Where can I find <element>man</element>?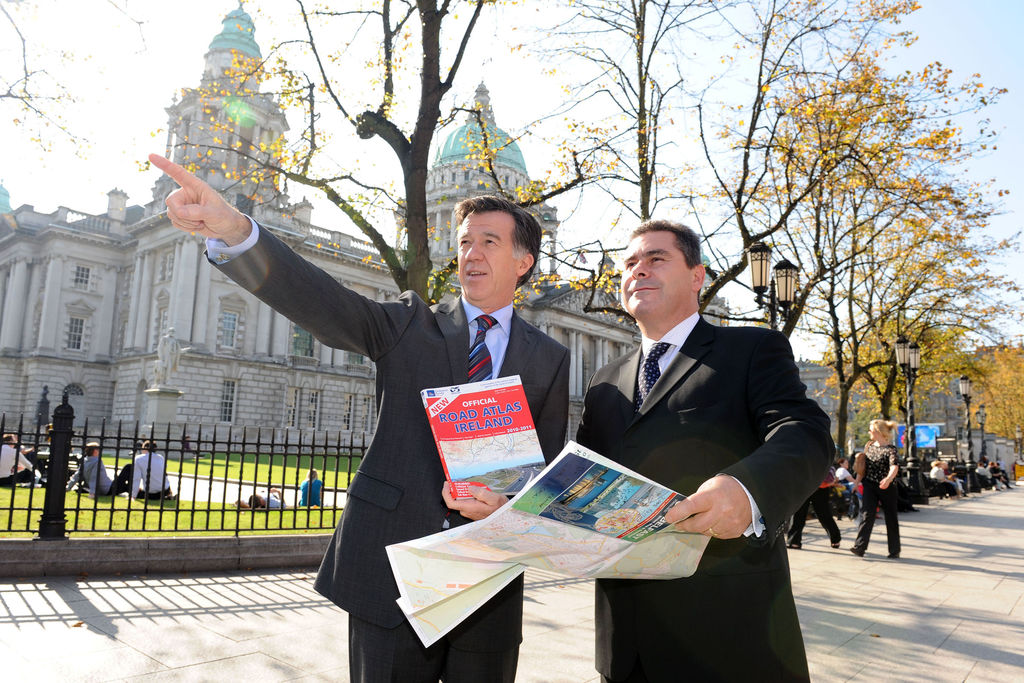
You can find it at (0,436,47,491).
